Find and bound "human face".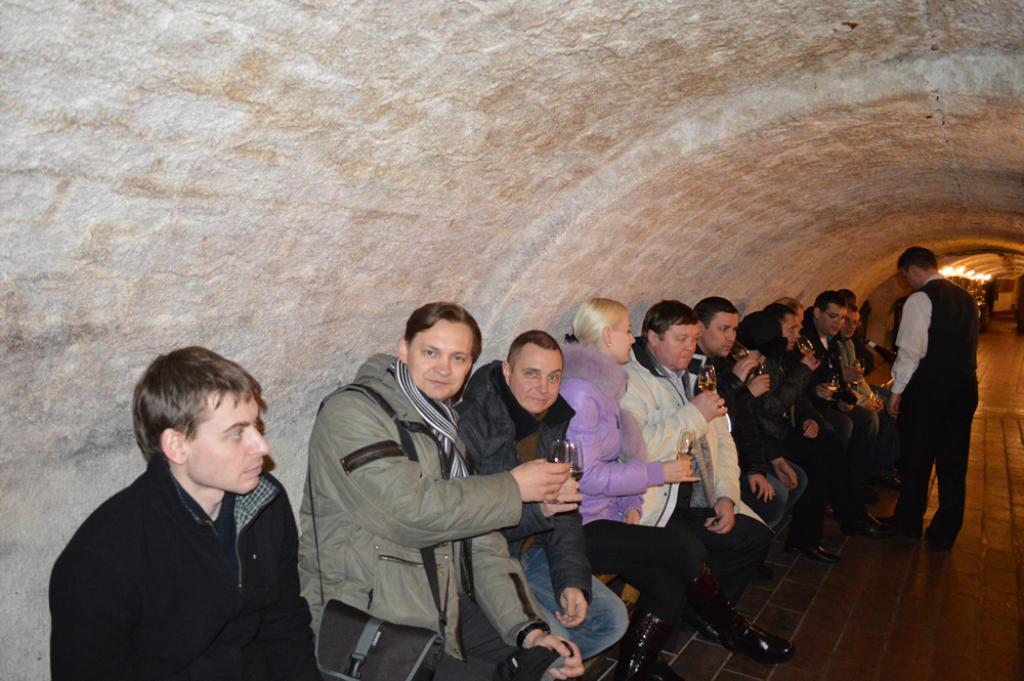
Bound: 816 299 840 337.
